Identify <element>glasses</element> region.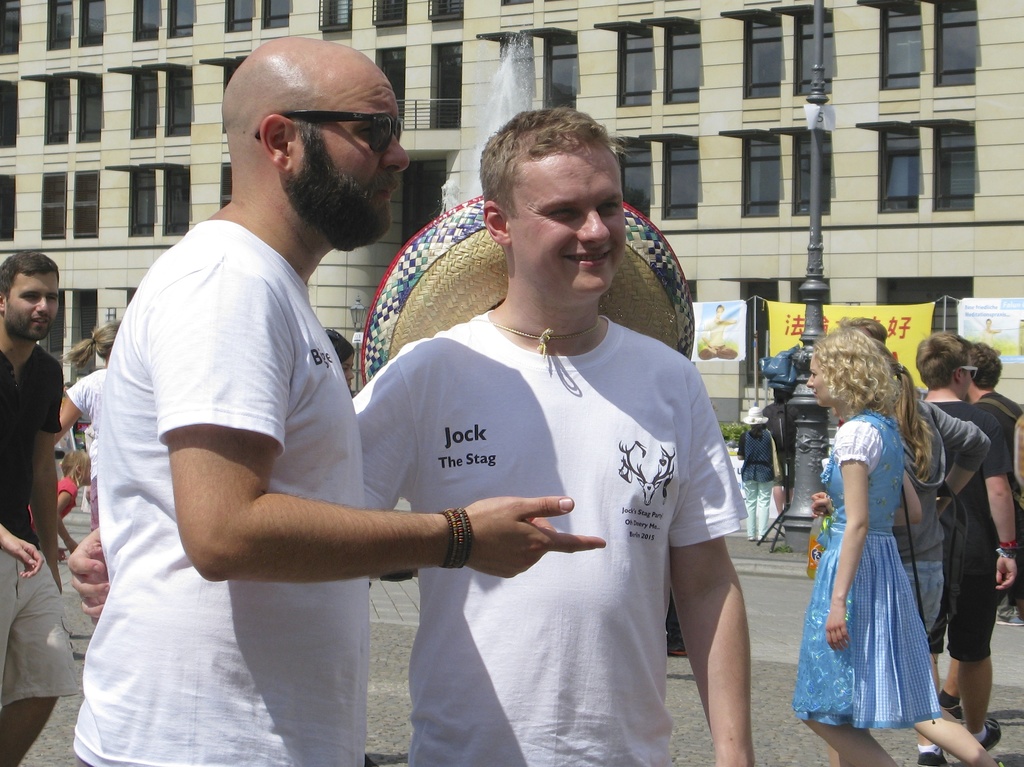
Region: 252/110/398/152.
